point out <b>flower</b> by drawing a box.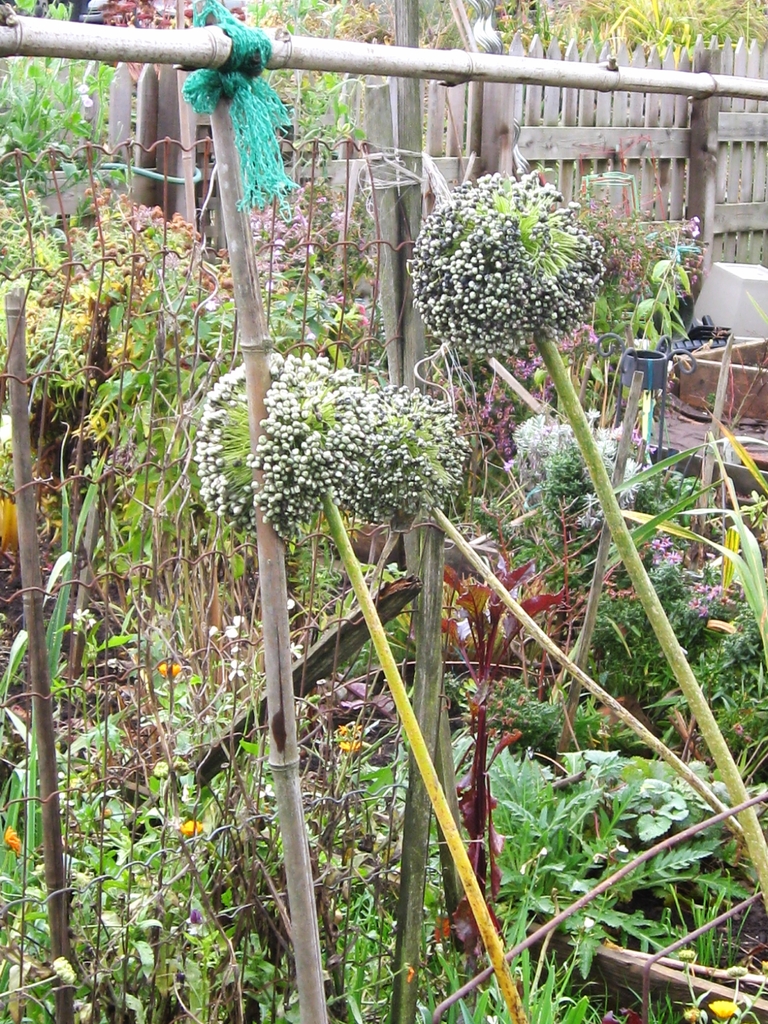
[x1=4, y1=828, x2=23, y2=858].
